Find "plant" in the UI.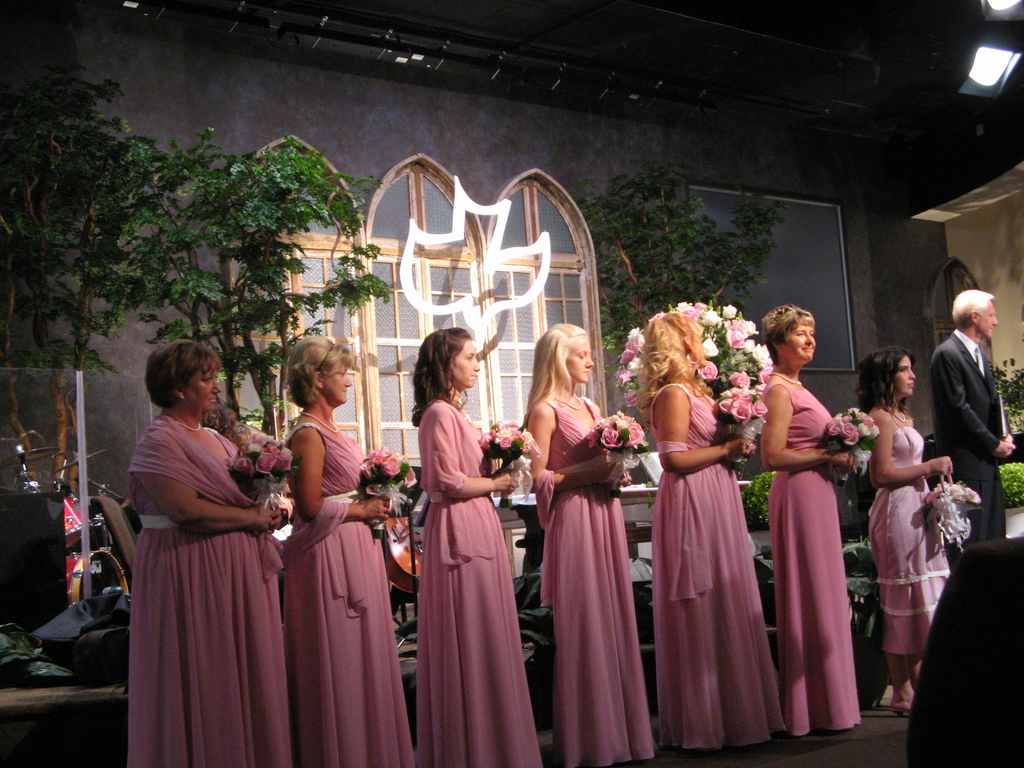
UI element at l=741, t=468, r=774, b=527.
